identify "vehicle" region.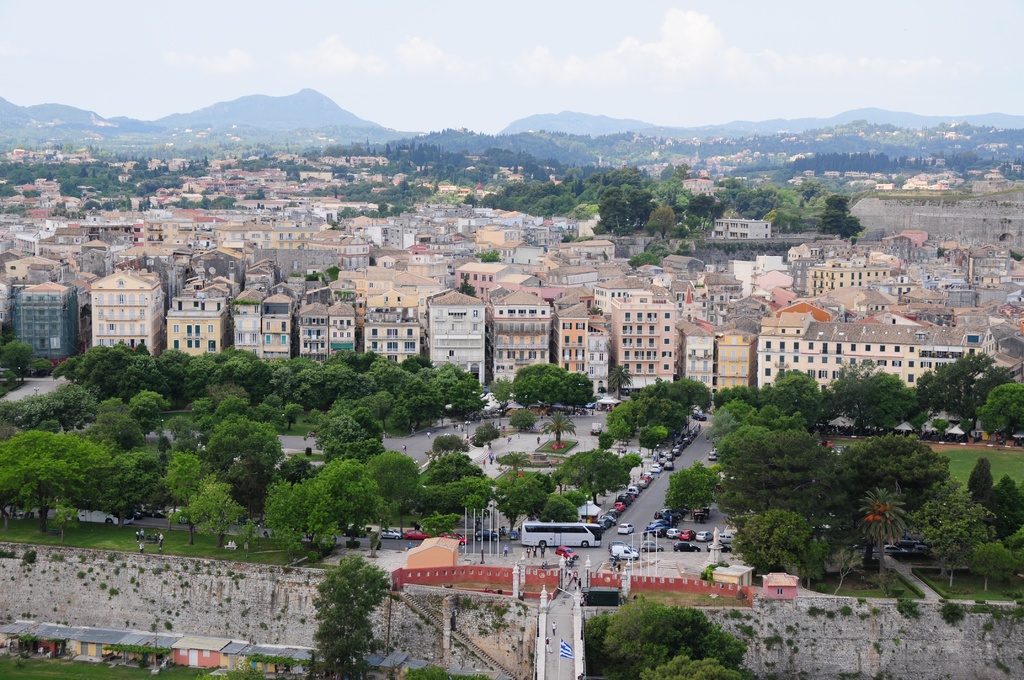
Region: 673/543/700/551.
